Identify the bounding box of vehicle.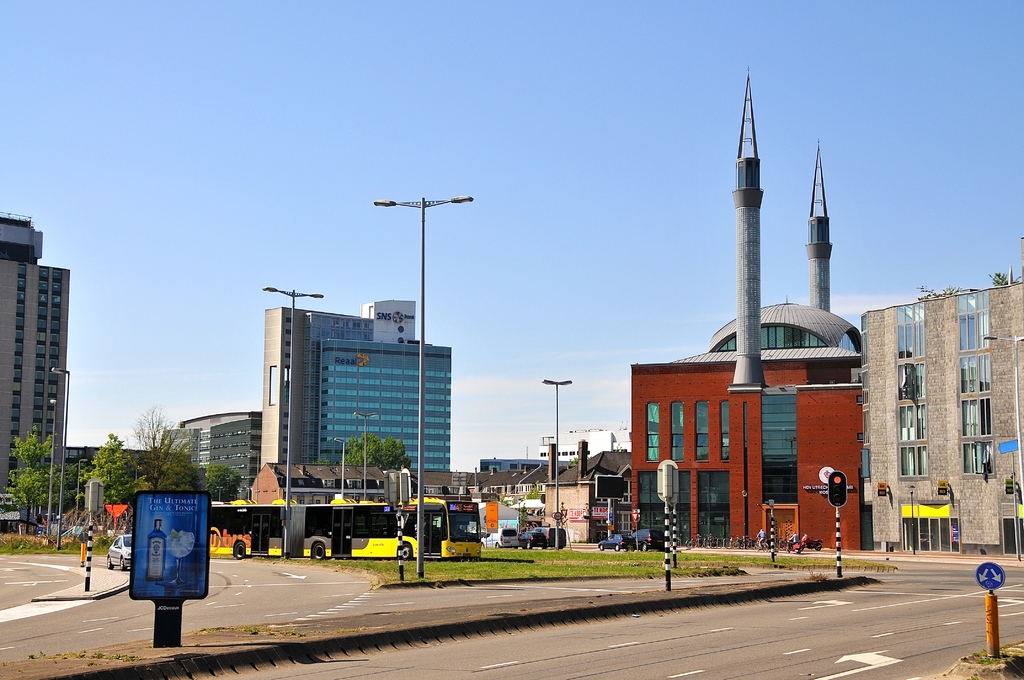
(105, 533, 131, 571).
